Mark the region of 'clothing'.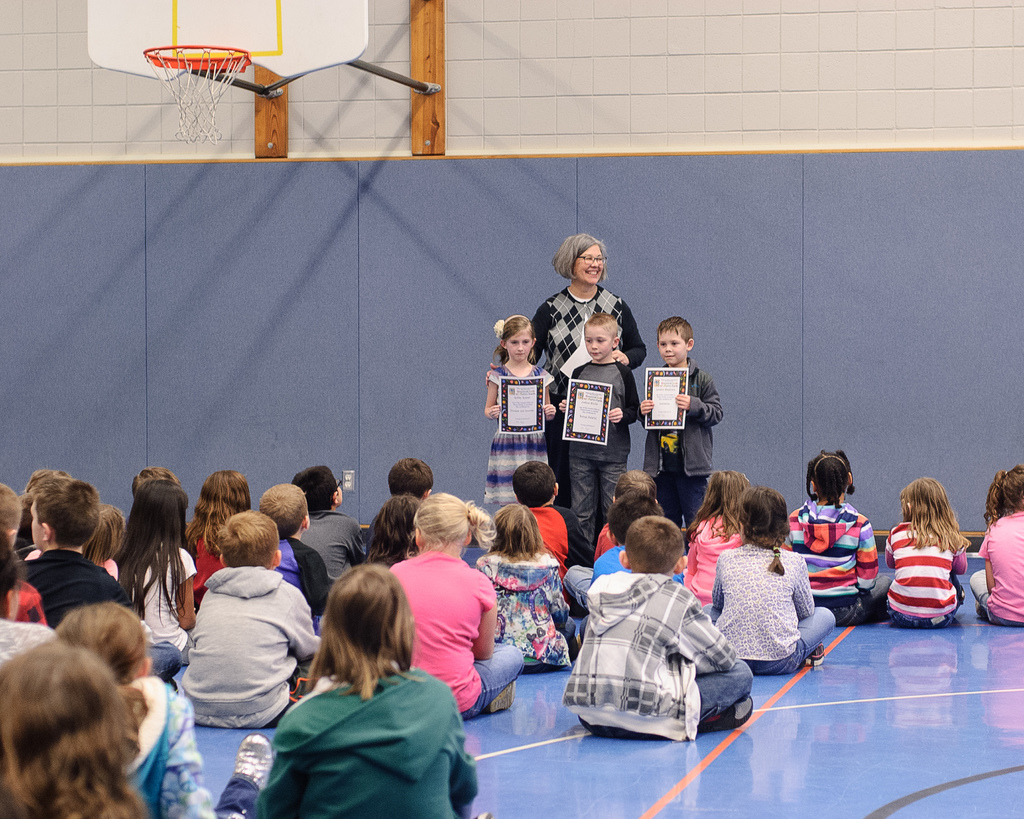
Region: [641, 356, 712, 514].
